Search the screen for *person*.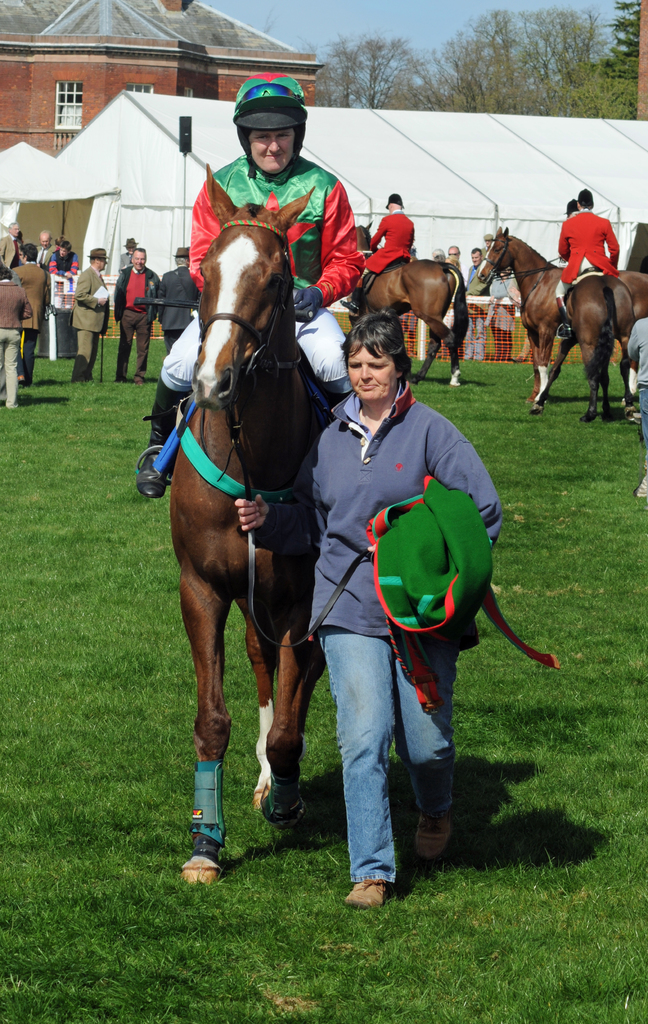
Found at [143, 58, 344, 502].
